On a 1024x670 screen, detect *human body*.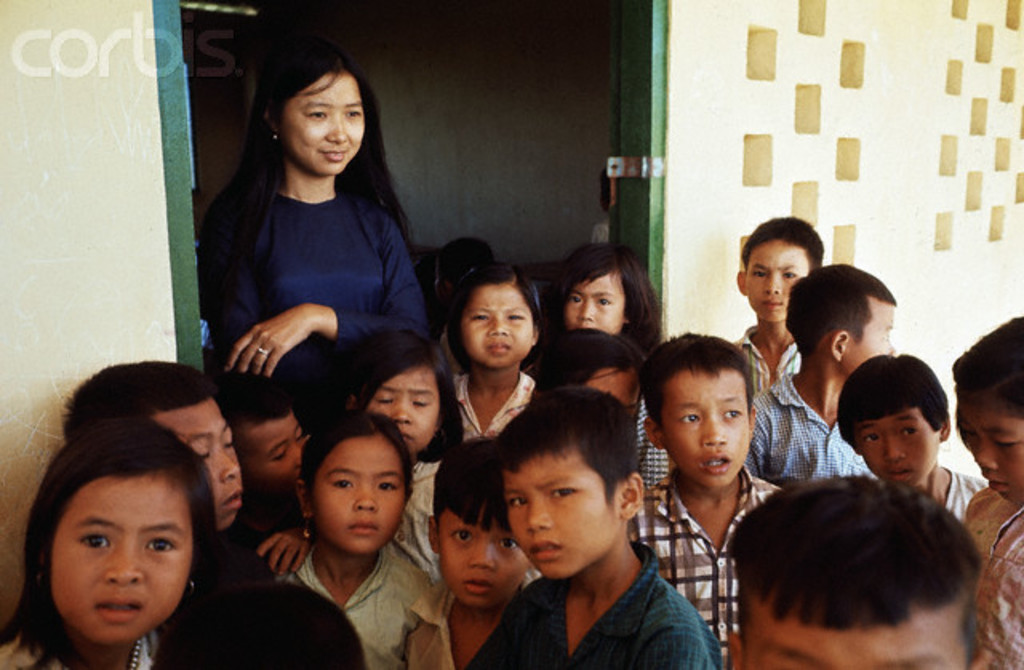
rect(912, 461, 994, 524).
